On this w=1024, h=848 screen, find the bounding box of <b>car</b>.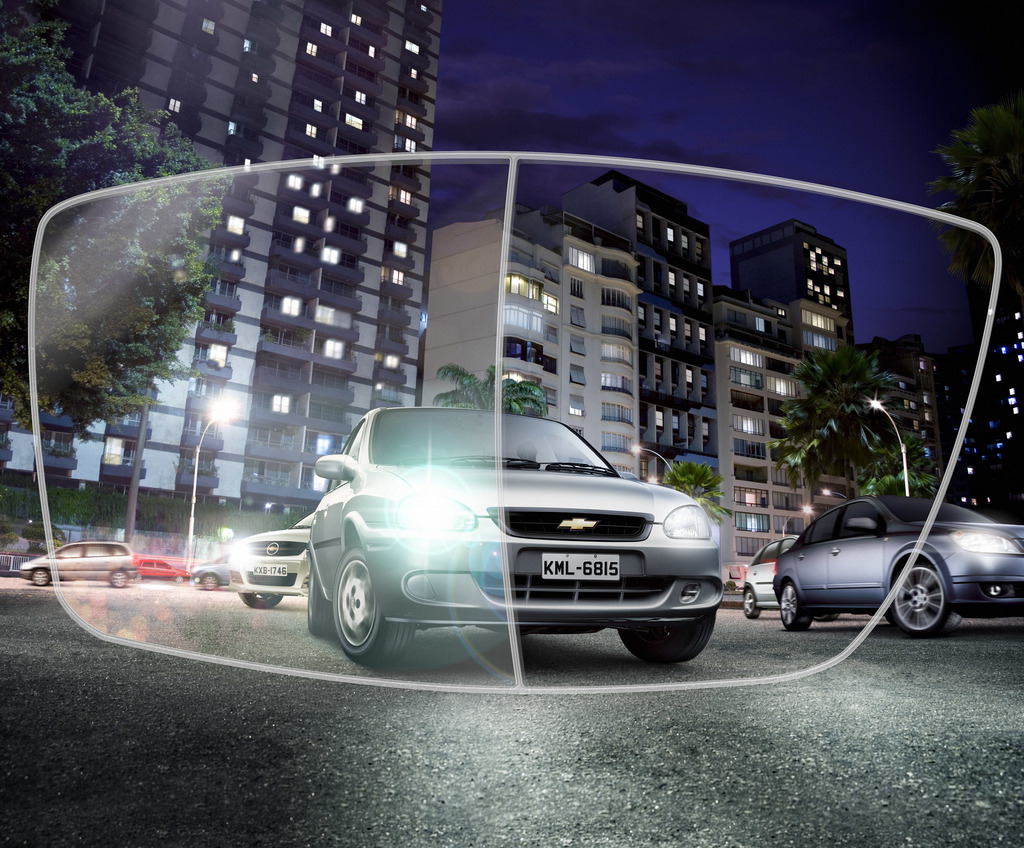
Bounding box: l=306, t=395, r=725, b=661.
